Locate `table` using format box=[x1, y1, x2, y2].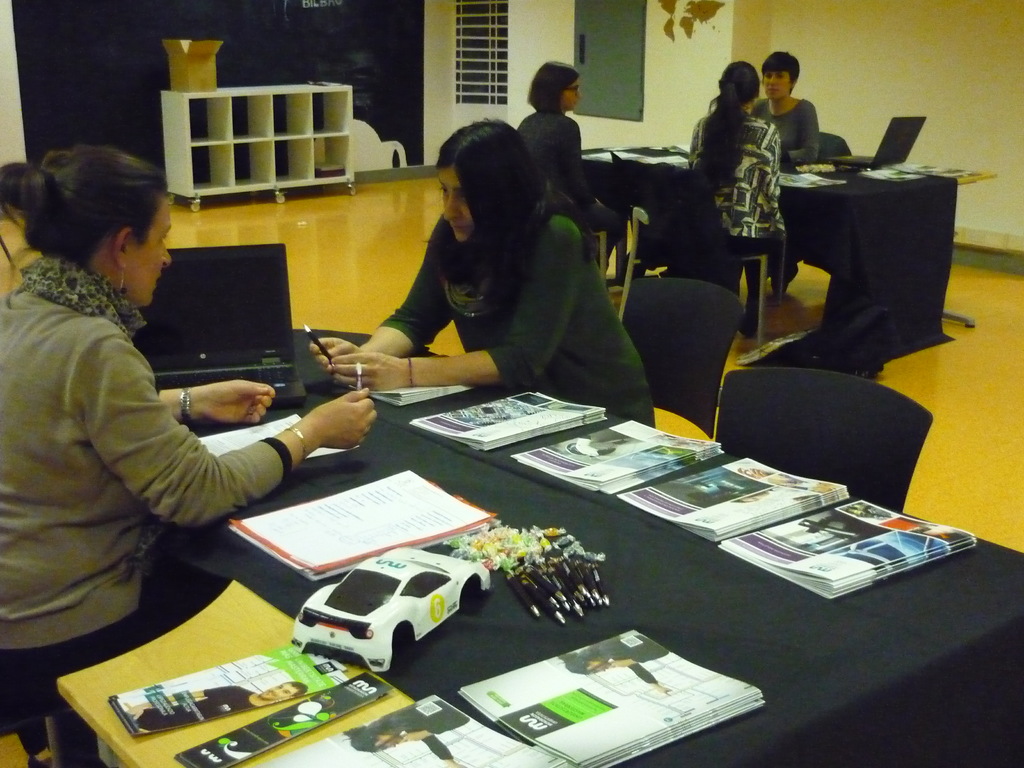
box=[582, 147, 1005, 328].
